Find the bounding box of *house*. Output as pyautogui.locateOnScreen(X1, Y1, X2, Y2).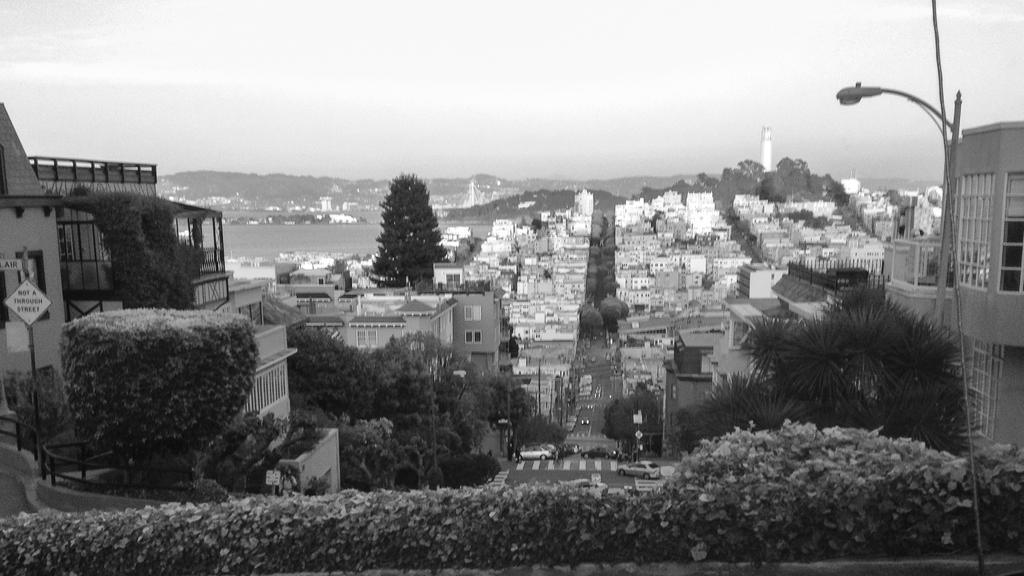
pyautogui.locateOnScreen(954, 120, 1023, 455).
